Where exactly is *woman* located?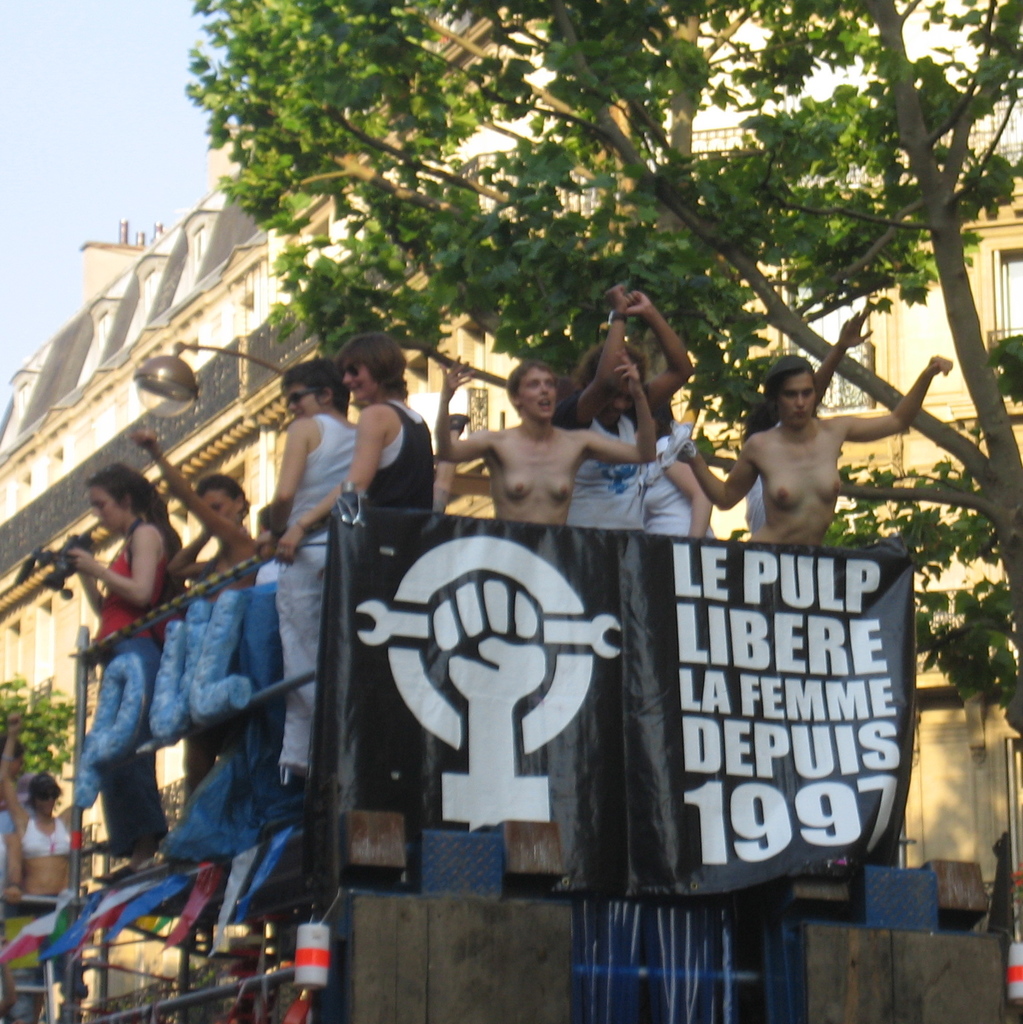
Its bounding box is [434,349,656,524].
